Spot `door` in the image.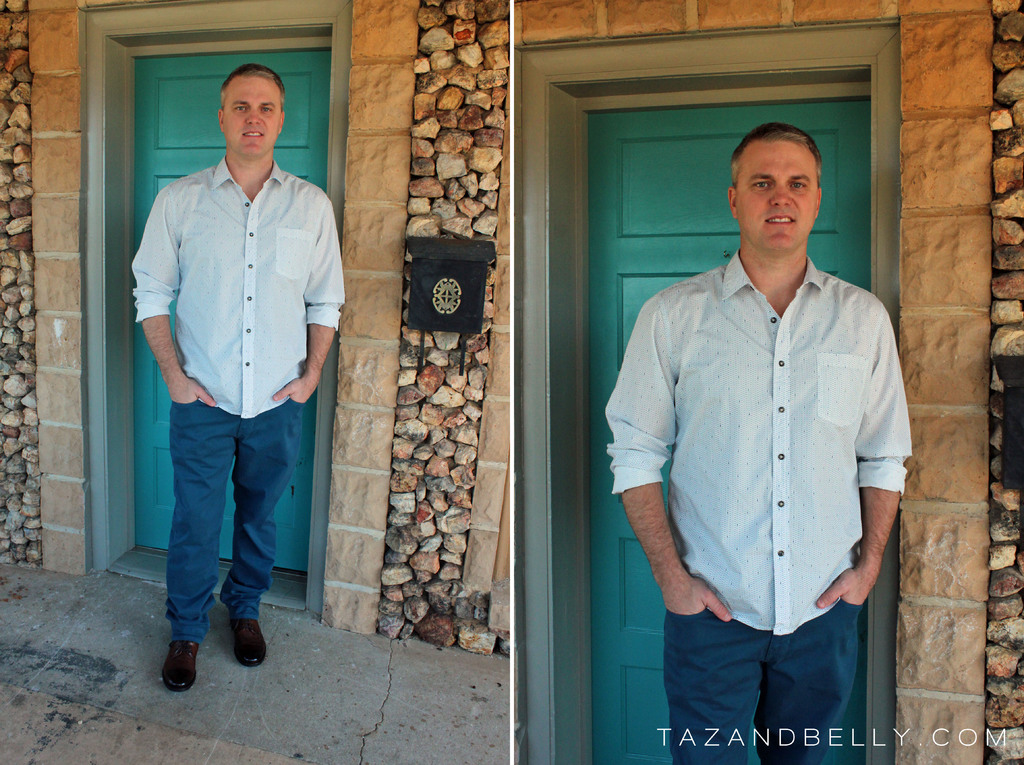
`door` found at (x1=135, y1=45, x2=335, y2=572).
